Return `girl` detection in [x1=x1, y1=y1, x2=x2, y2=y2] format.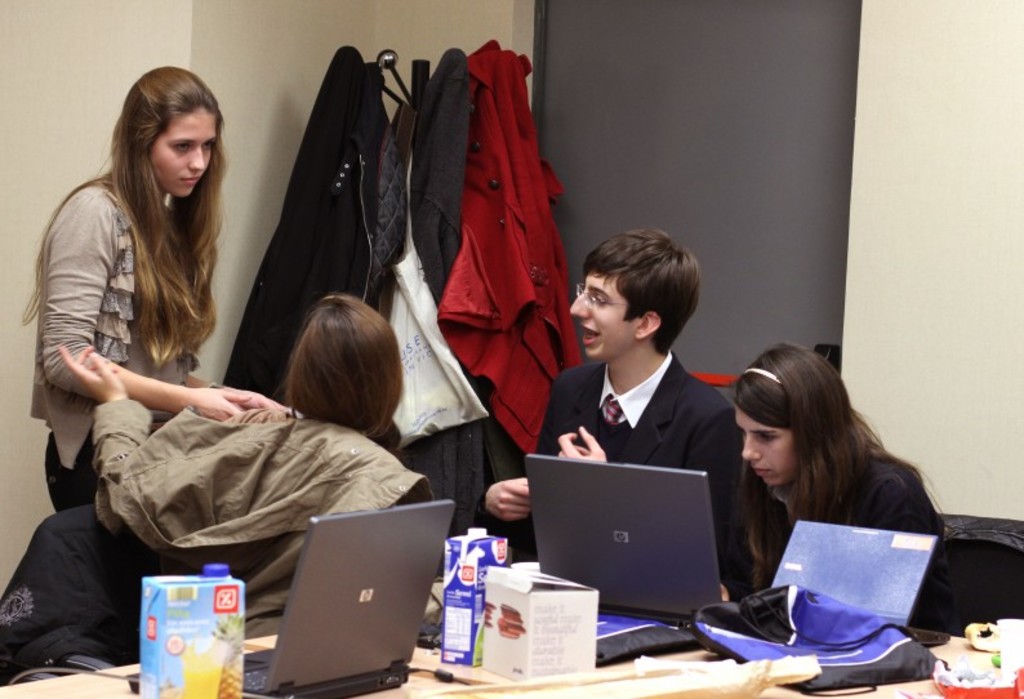
[x1=58, y1=290, x2=433, y2=636].
